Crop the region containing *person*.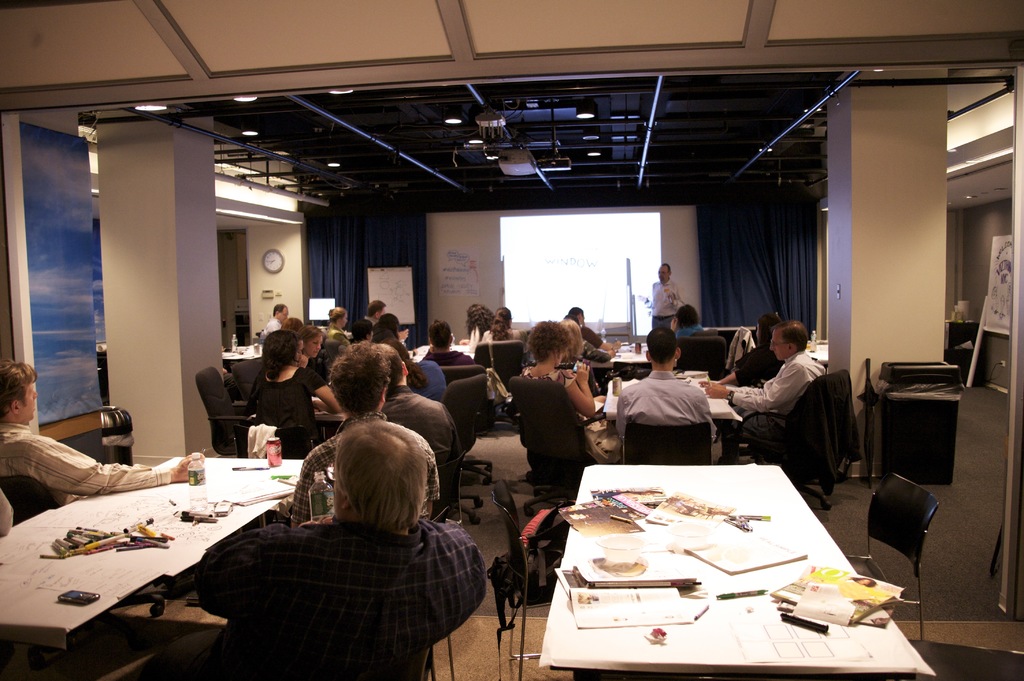
Crop region: (x1=250, y1=327, x2=338, y2=444).
